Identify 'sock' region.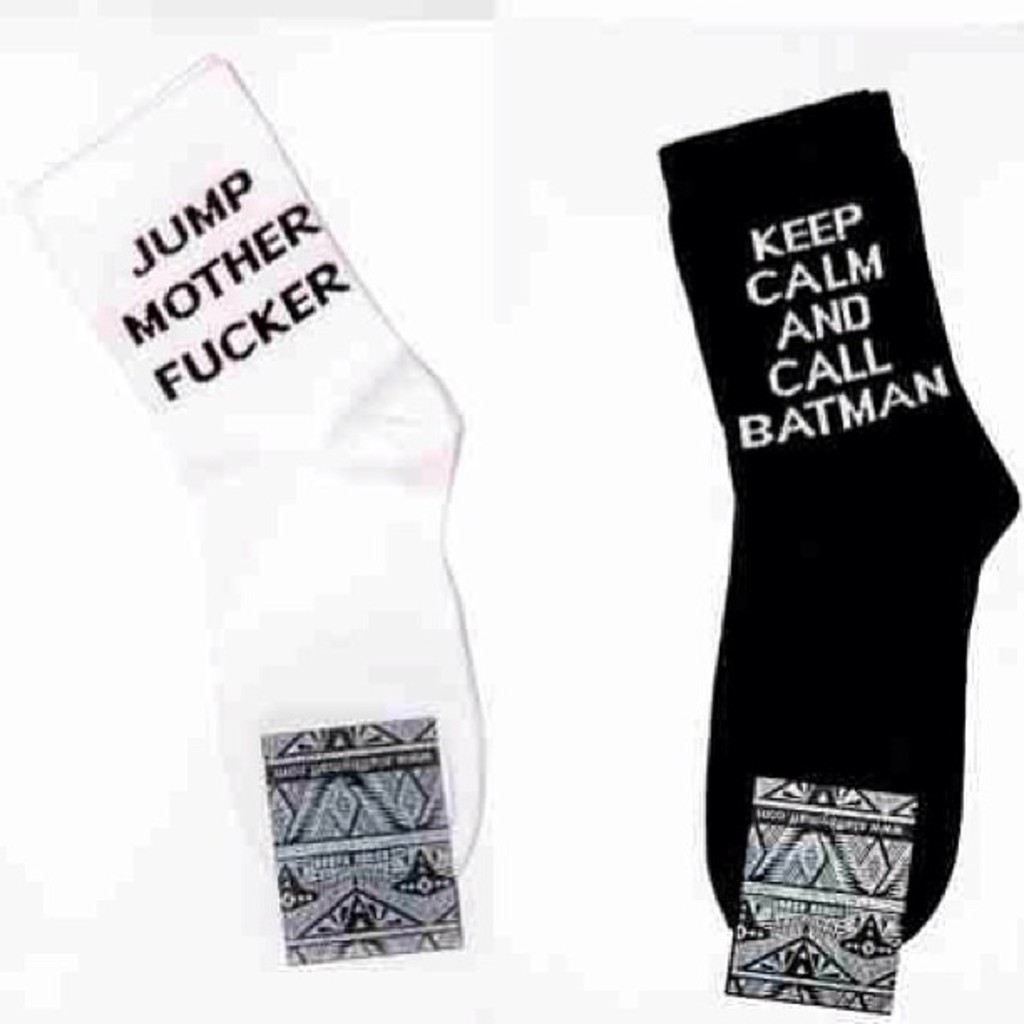
Region: [10,44,484,875].
